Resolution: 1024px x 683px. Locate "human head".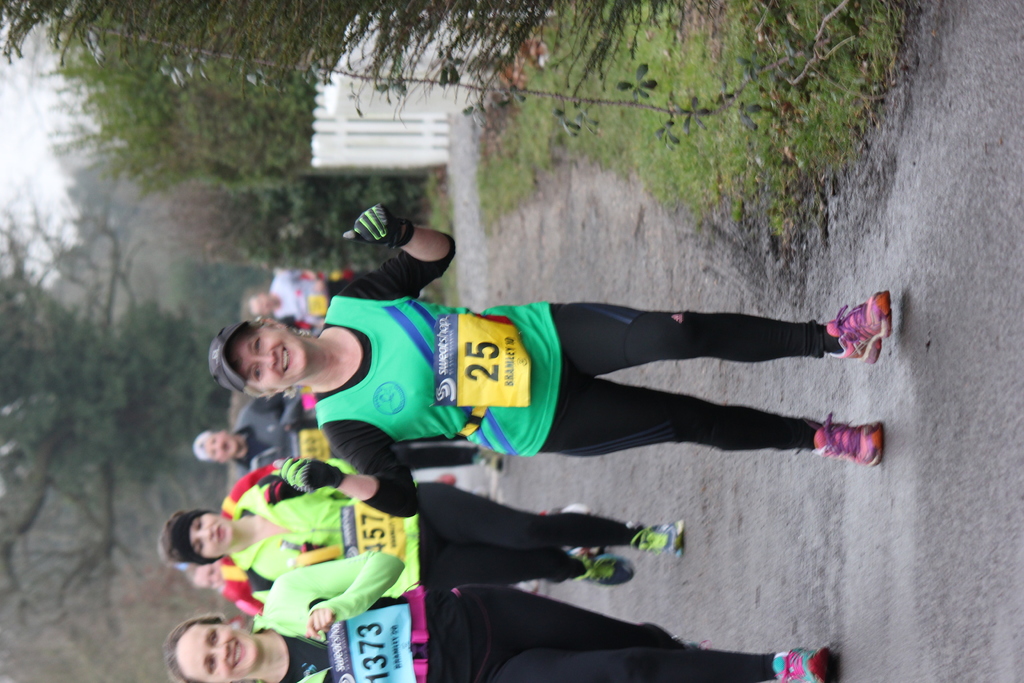
BBox(196, 425, 239, 460).
